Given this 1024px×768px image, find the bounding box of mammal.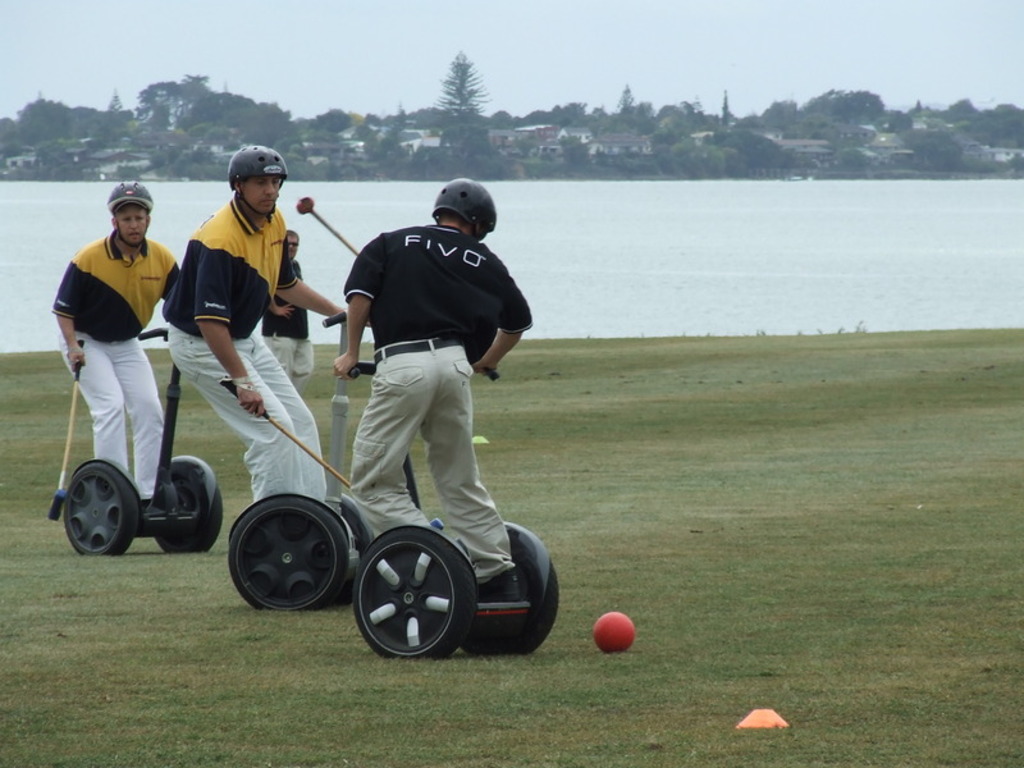
[50,187,187,506].
